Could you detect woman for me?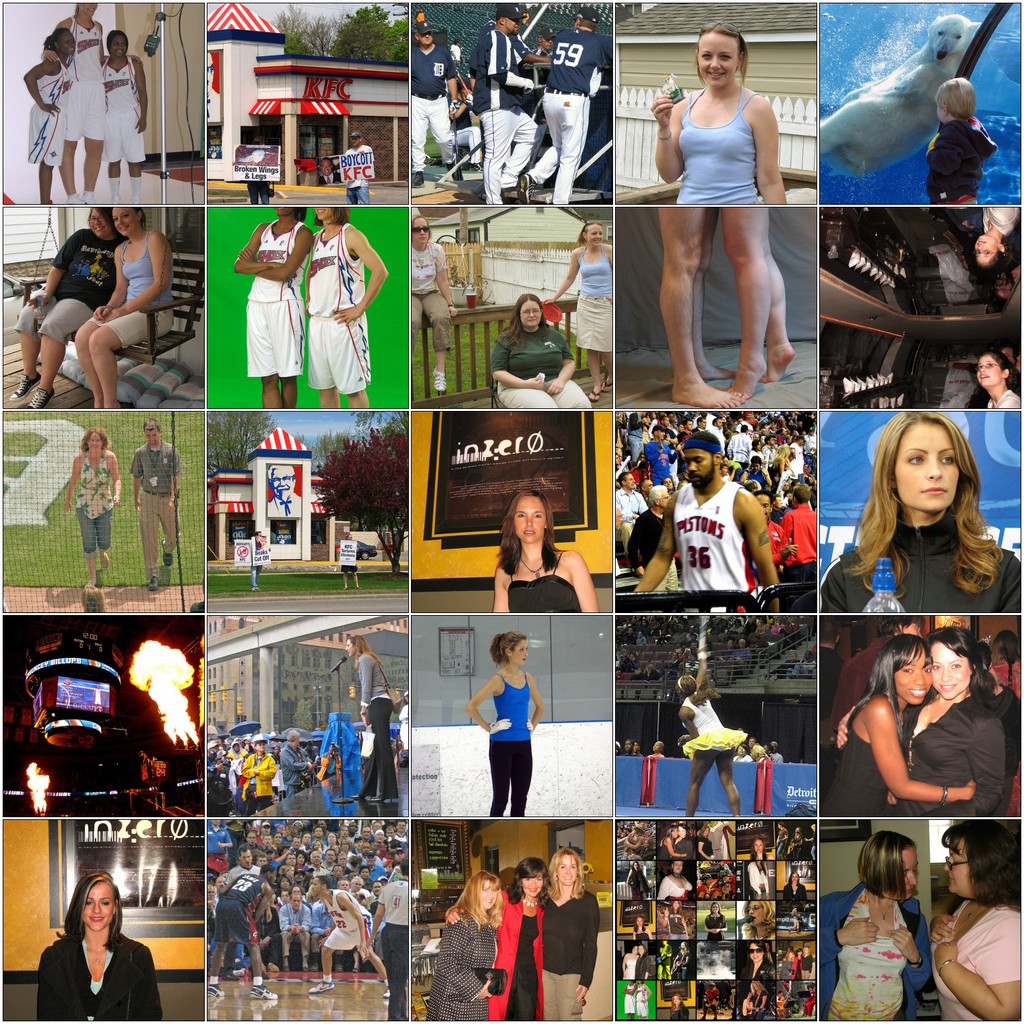
Detection result: locate(441, 857, 550, 1017).
